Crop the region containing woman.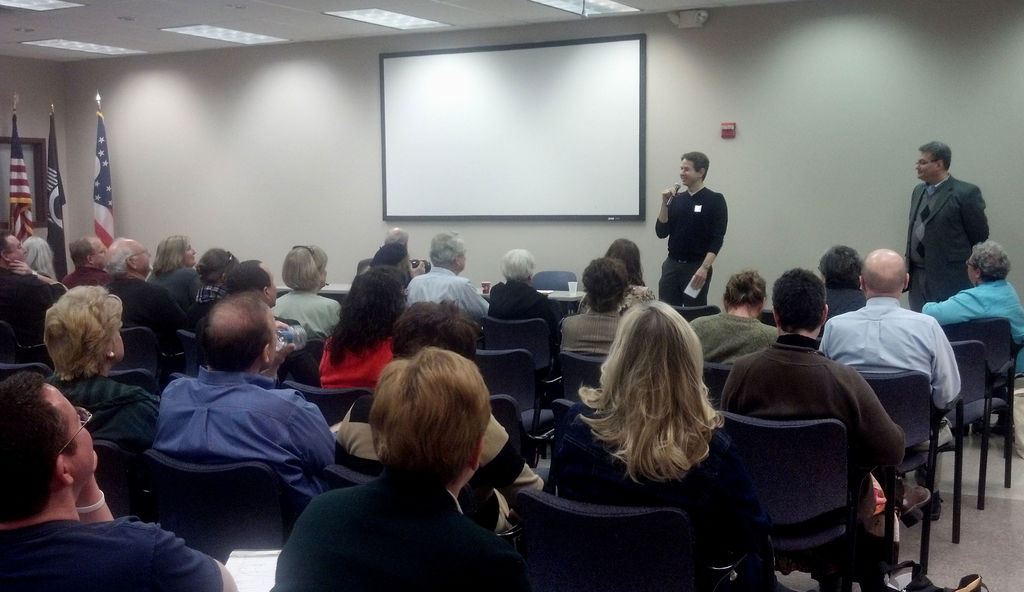
Crop region: (150,233,202,309).
